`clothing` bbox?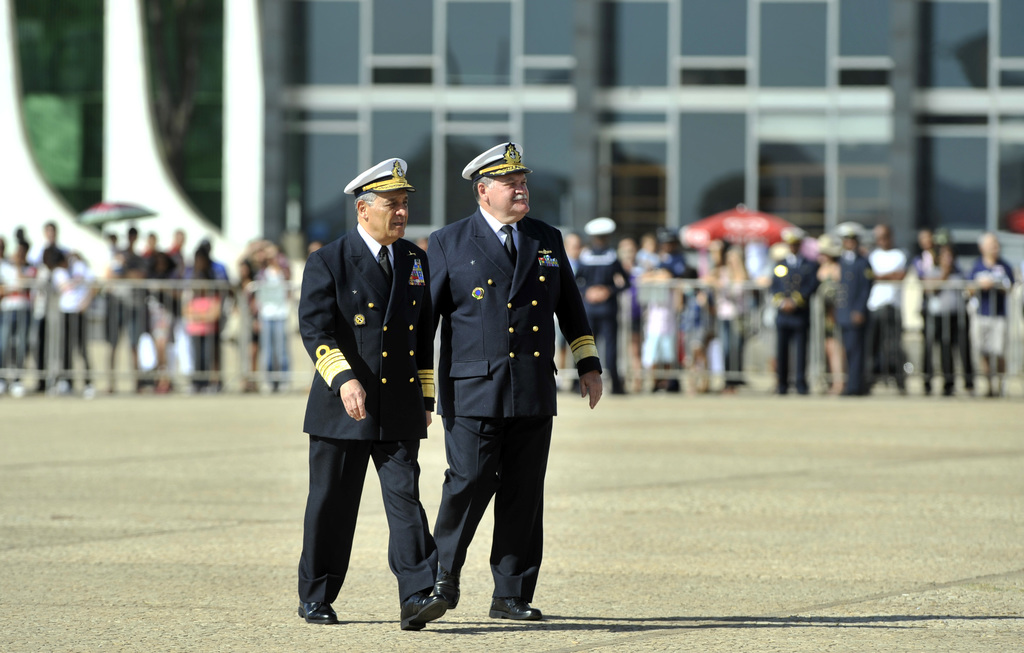
<box>301,221,428,598</box>
